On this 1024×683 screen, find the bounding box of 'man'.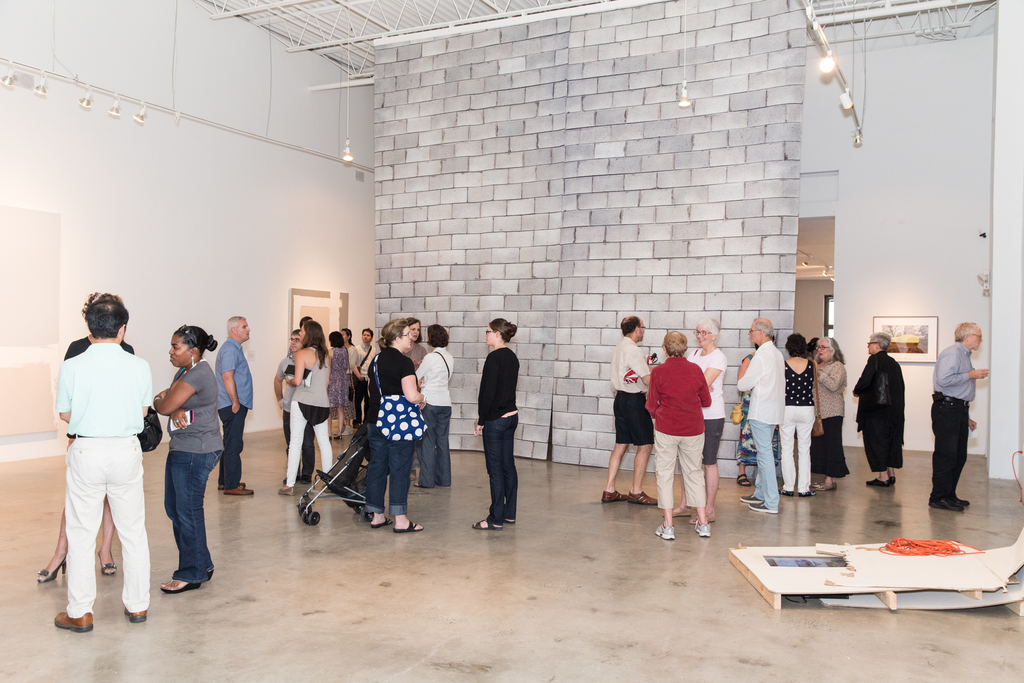
Bounding box: 42/283/154/634.
